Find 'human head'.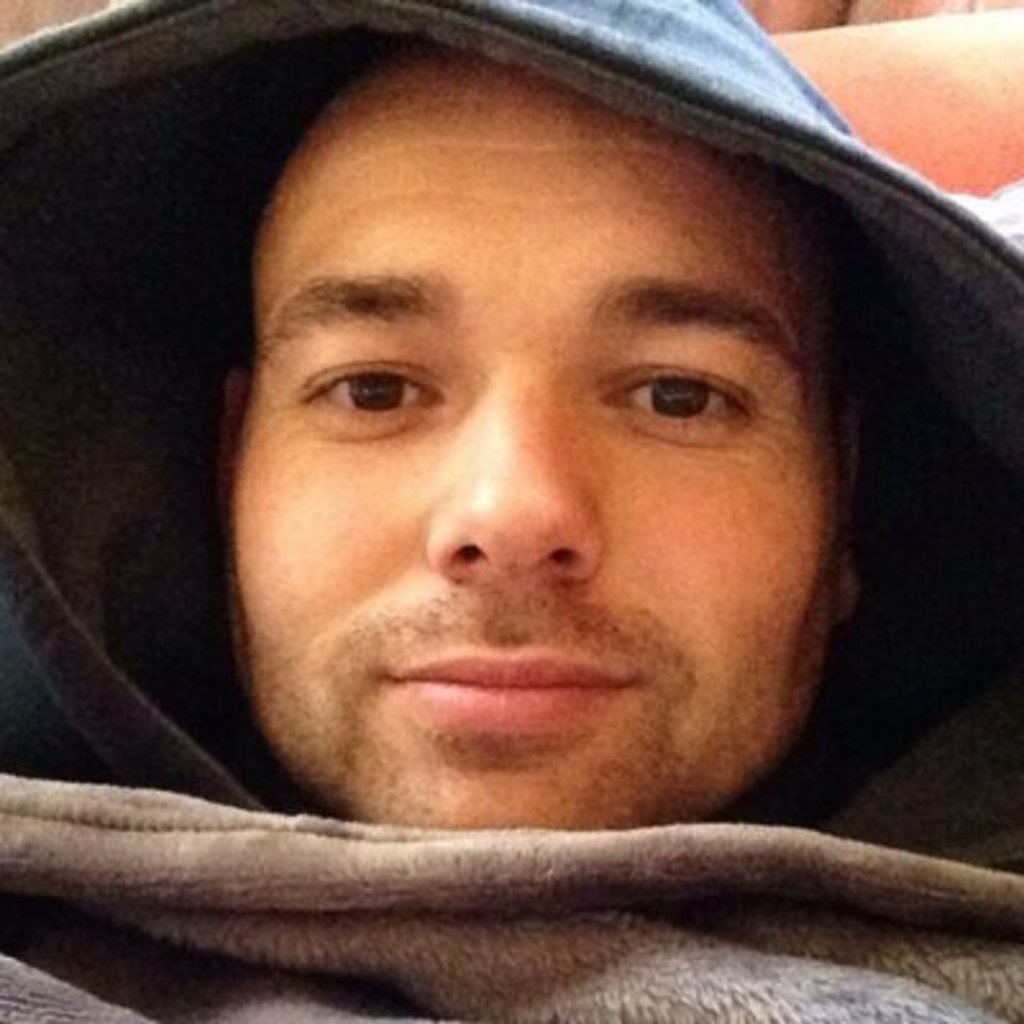
187/15/878/781.
